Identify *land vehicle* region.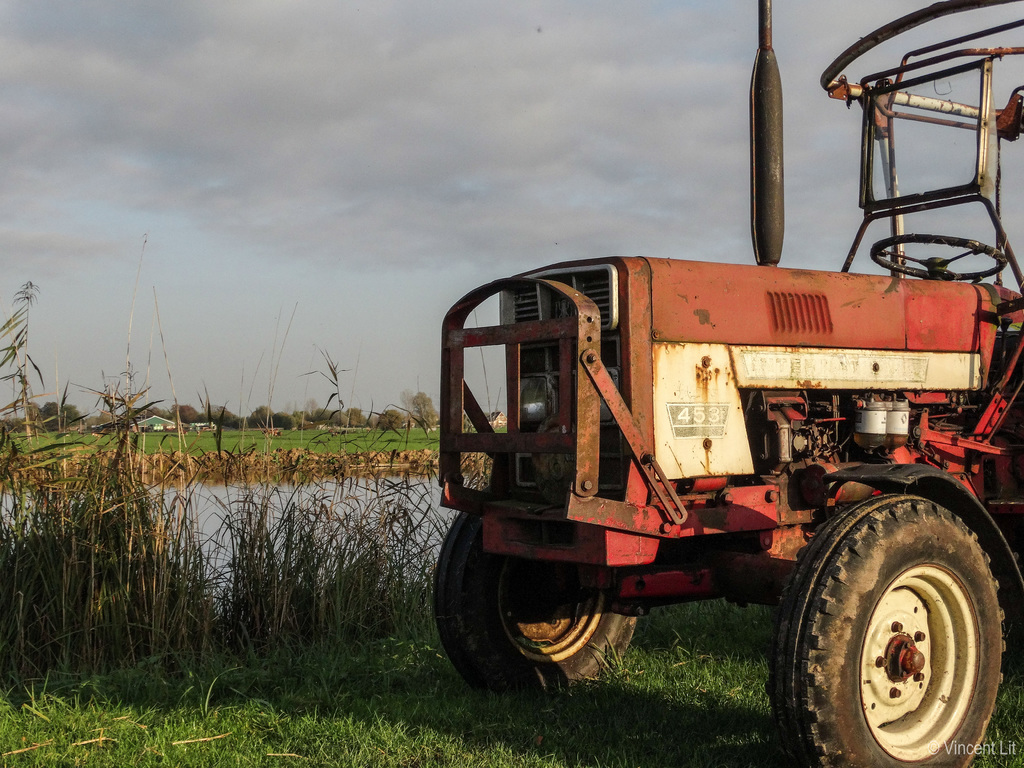
Region: left=438, top=232, right=1023, bottom=748.
